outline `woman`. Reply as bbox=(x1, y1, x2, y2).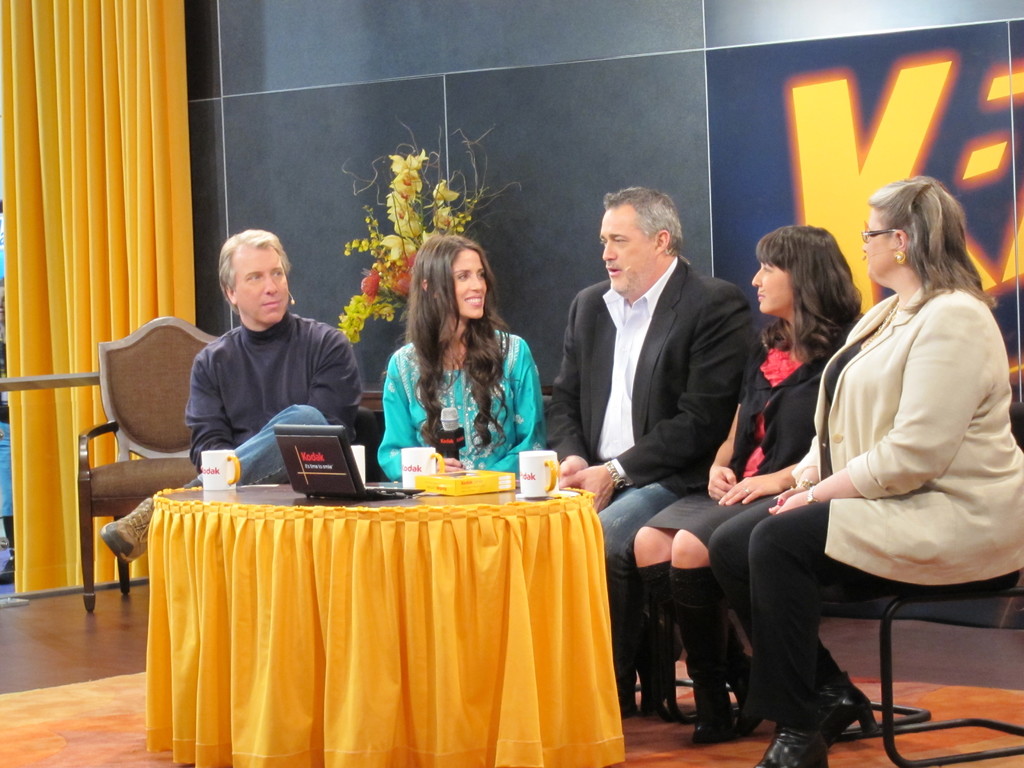
bbox=(707, 173, 1023, 767).
